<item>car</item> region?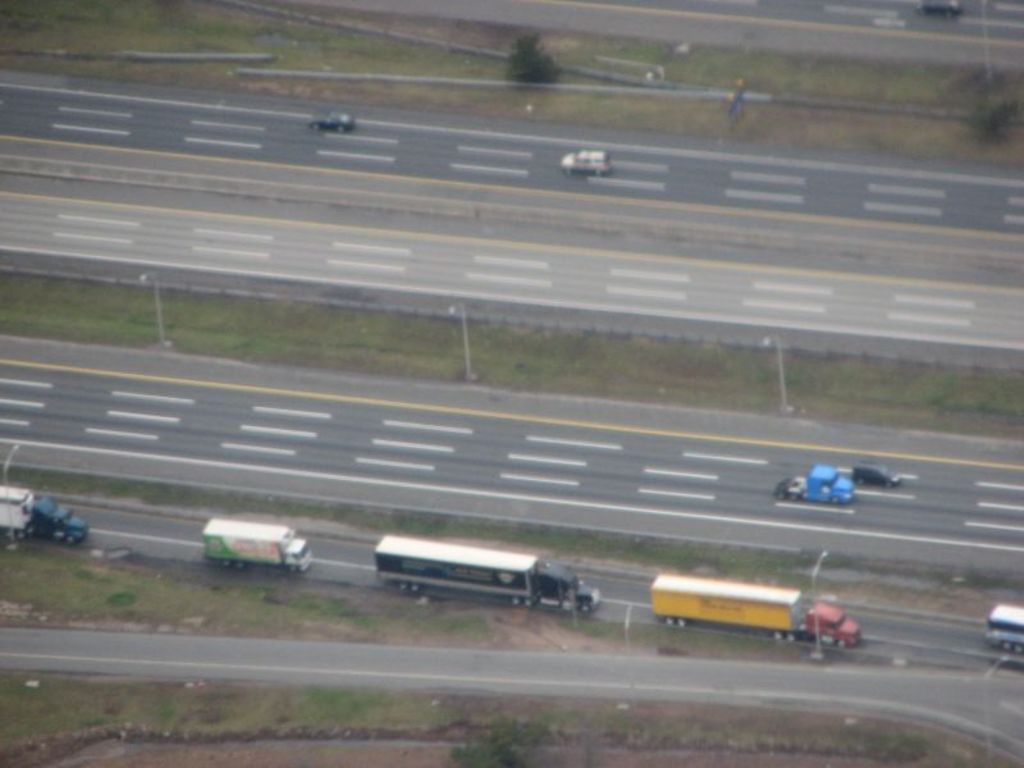
<box>850,461,900,483</box>
